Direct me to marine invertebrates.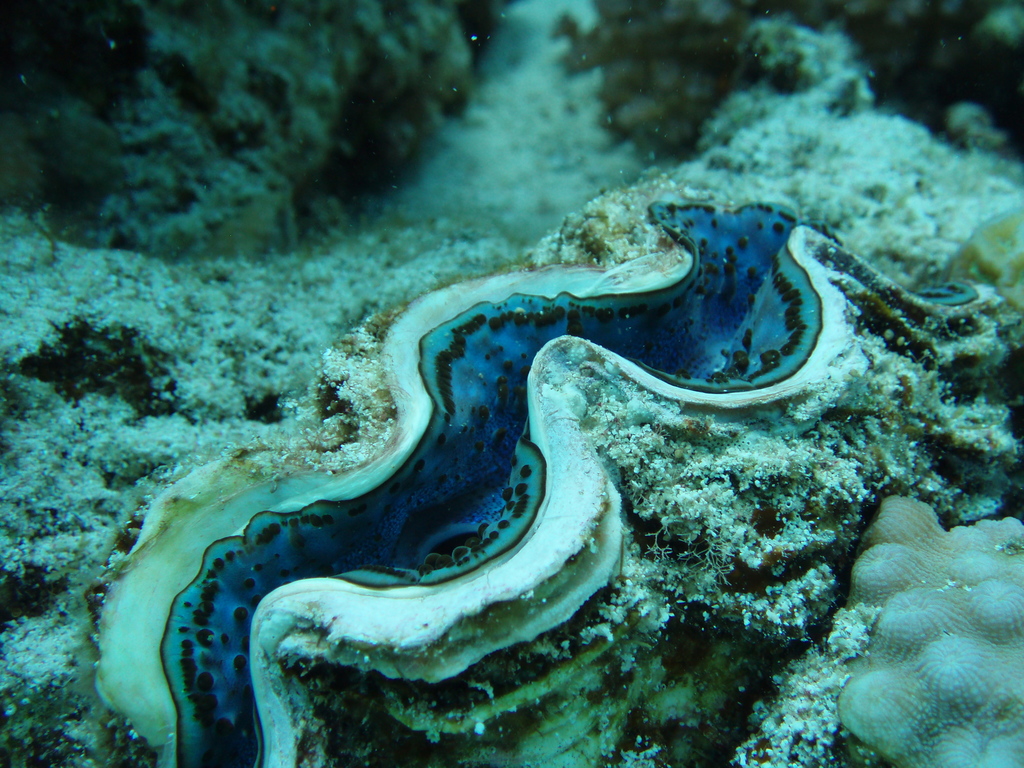
Direction: crop(793, 480, 1023, 767).
